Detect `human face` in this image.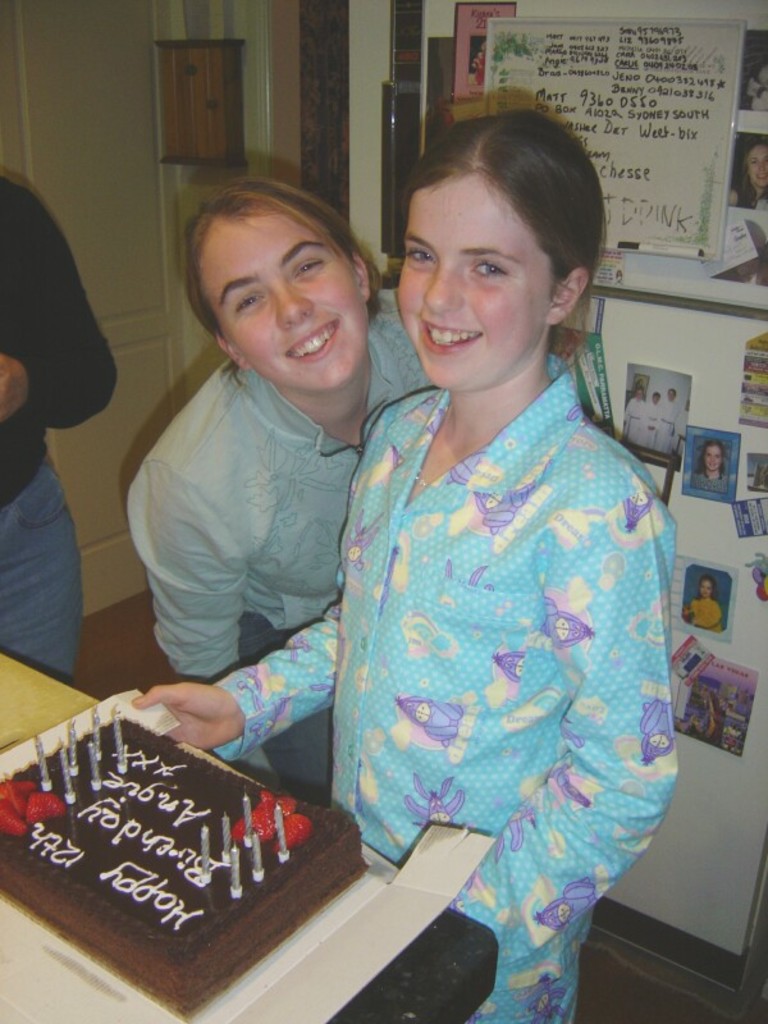
Detection: x1=396, y1=164, x2=549, y2=376.
